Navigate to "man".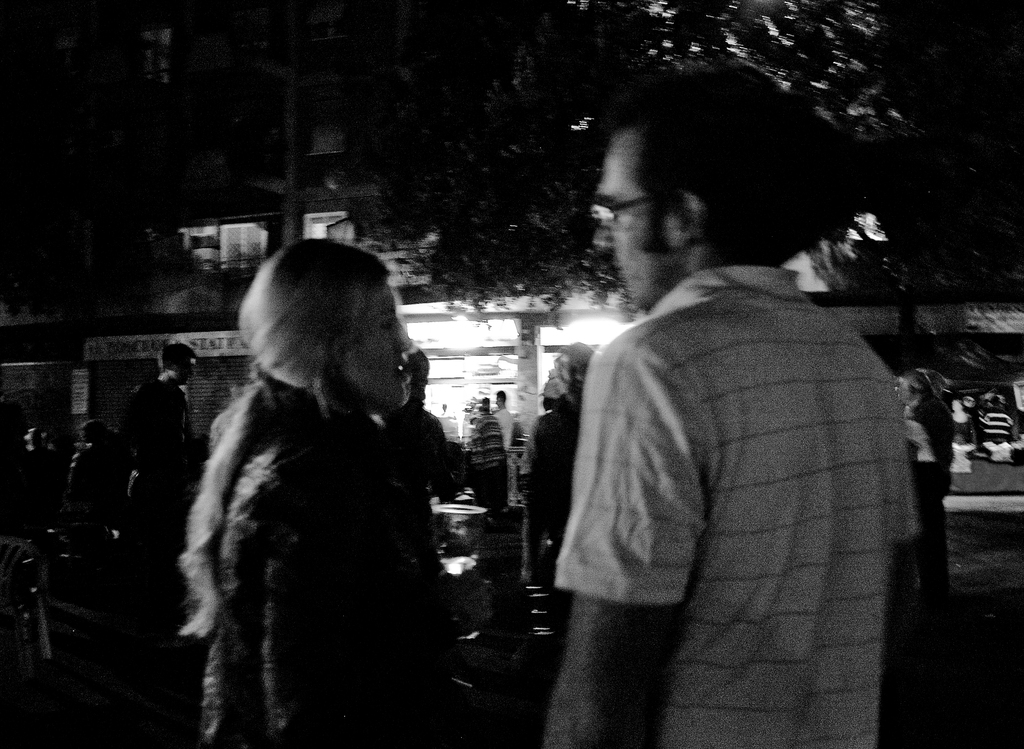
Navigation target: crop(493, 391, 513, 455).
